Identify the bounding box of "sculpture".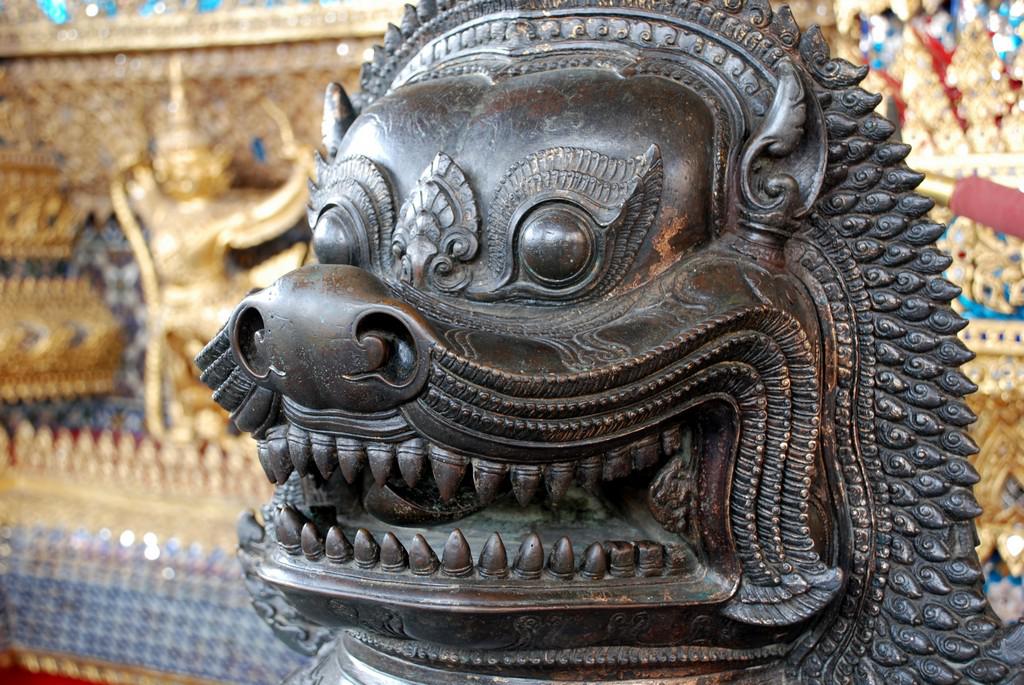
183:0:1020:684.
